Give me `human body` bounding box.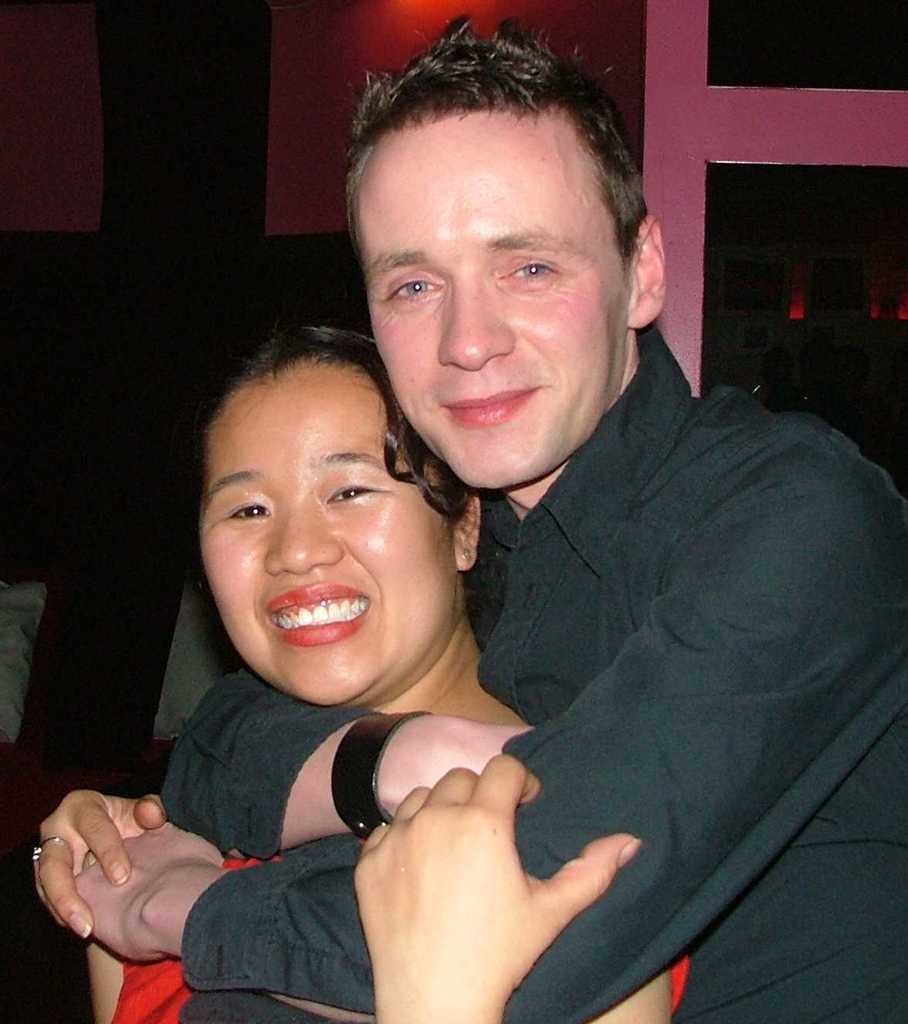
select_region(28, 320, 675, 1023).
